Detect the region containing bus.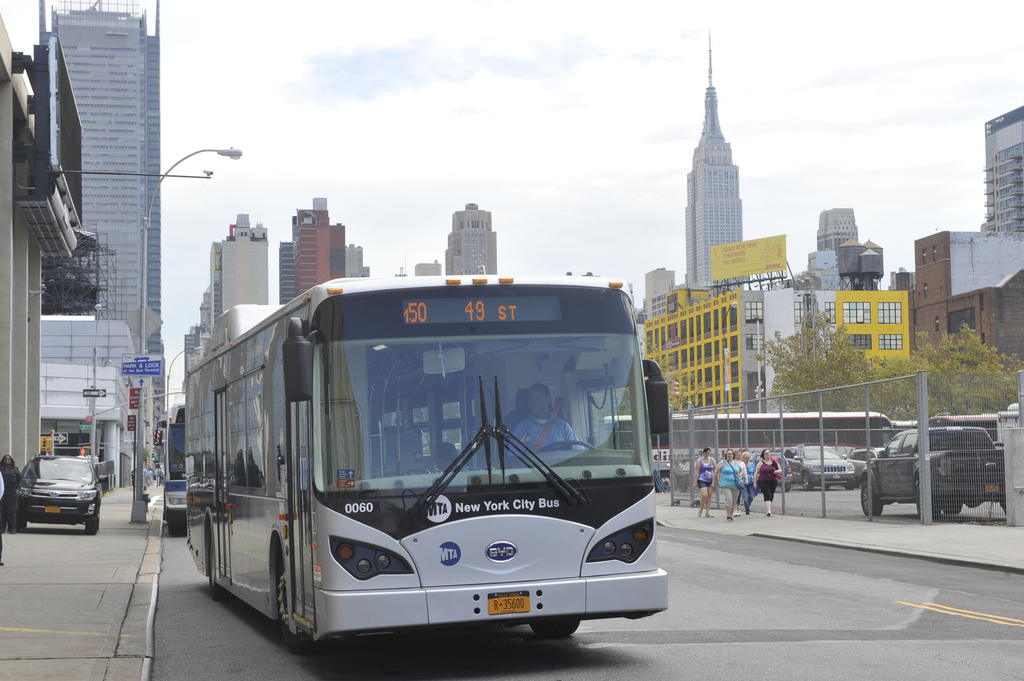
Rect(158, 399, 188, 540).
